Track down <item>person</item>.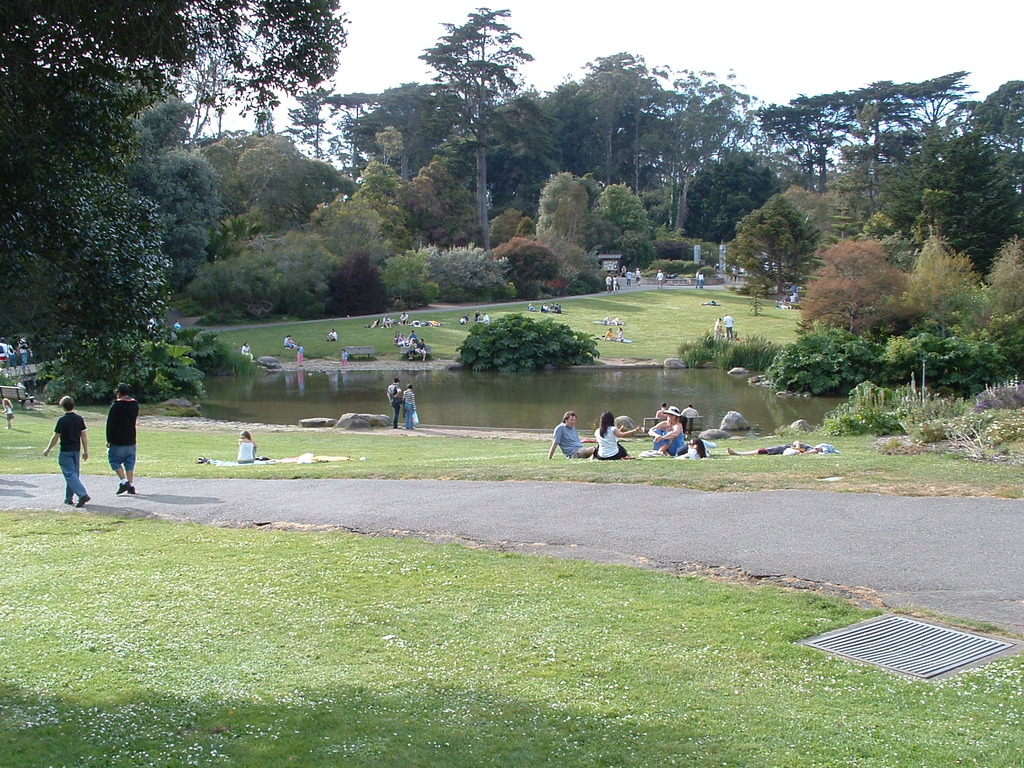
Tracked to box=[726, 312, 735, 342].
